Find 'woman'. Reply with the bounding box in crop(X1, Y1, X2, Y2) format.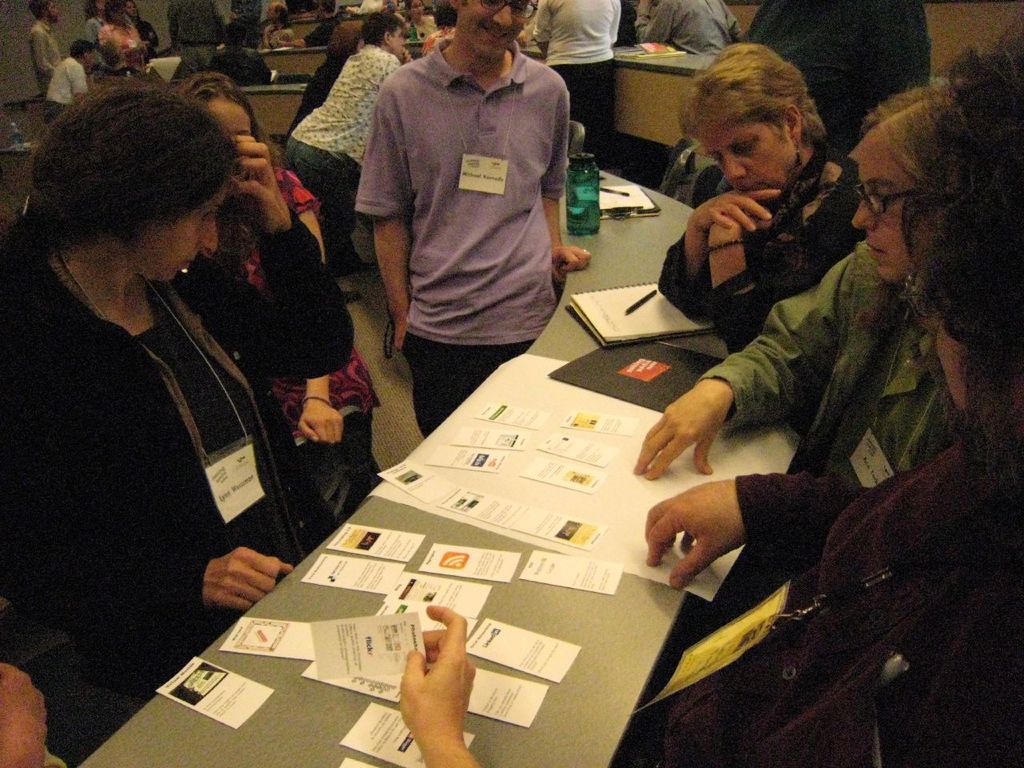
crop(102, 0, 150, 66).
